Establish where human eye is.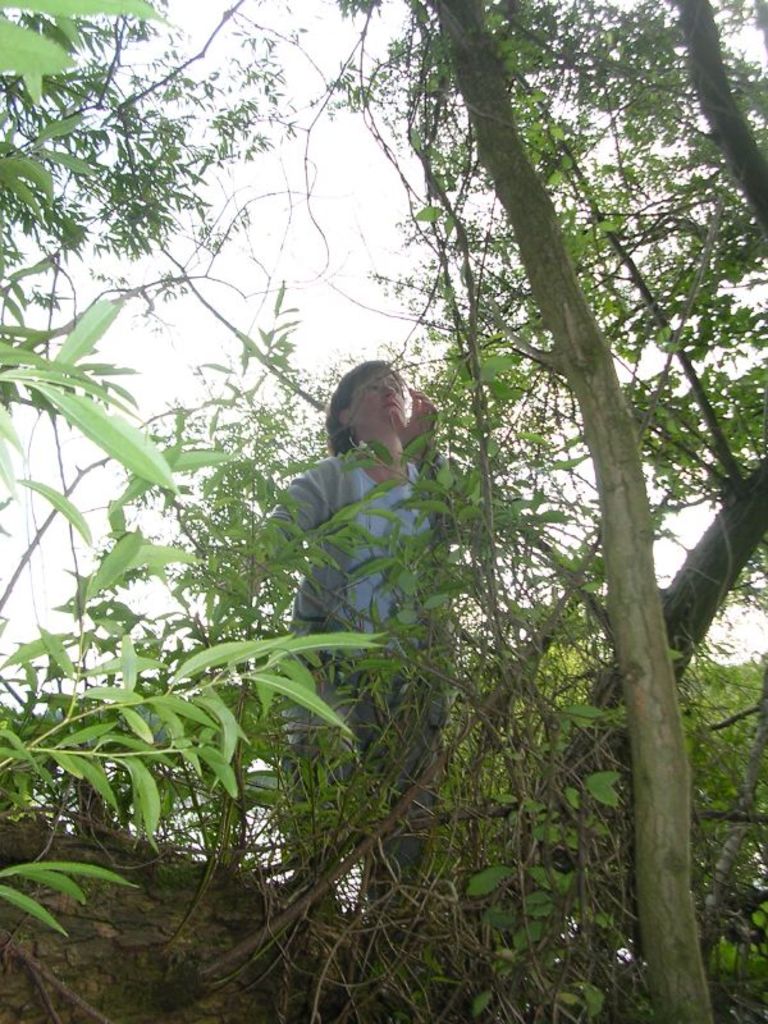
Established at crop(390, 381, 402, 396).
